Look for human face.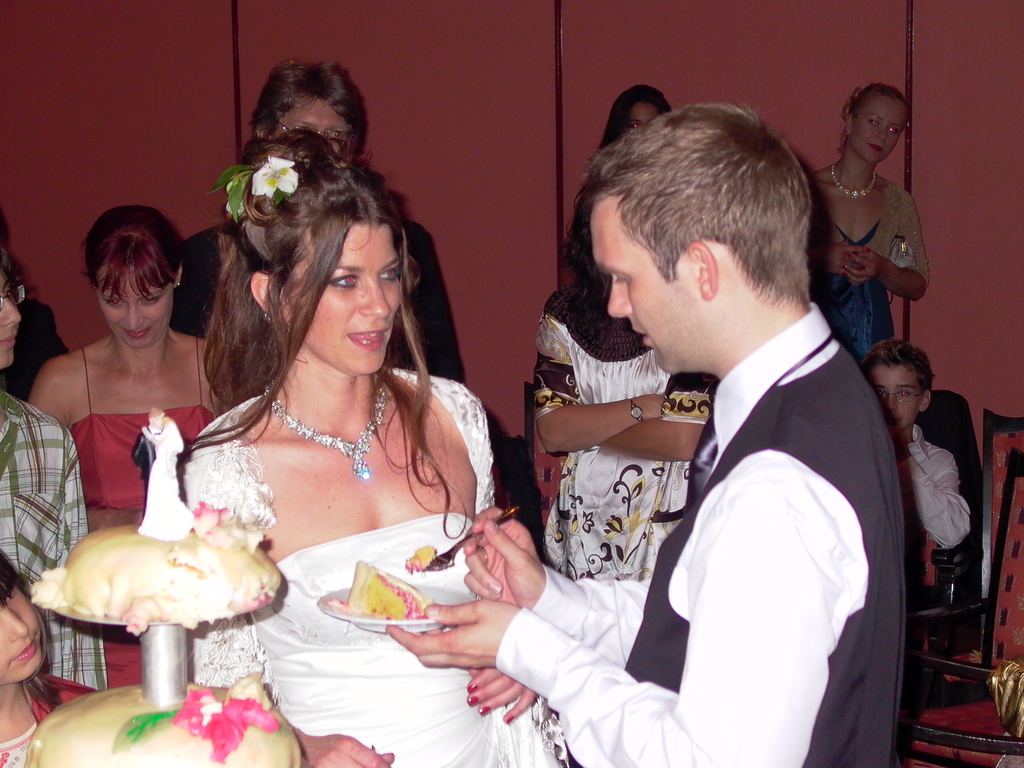
Found: Rect(288, 213, 397, 379).
